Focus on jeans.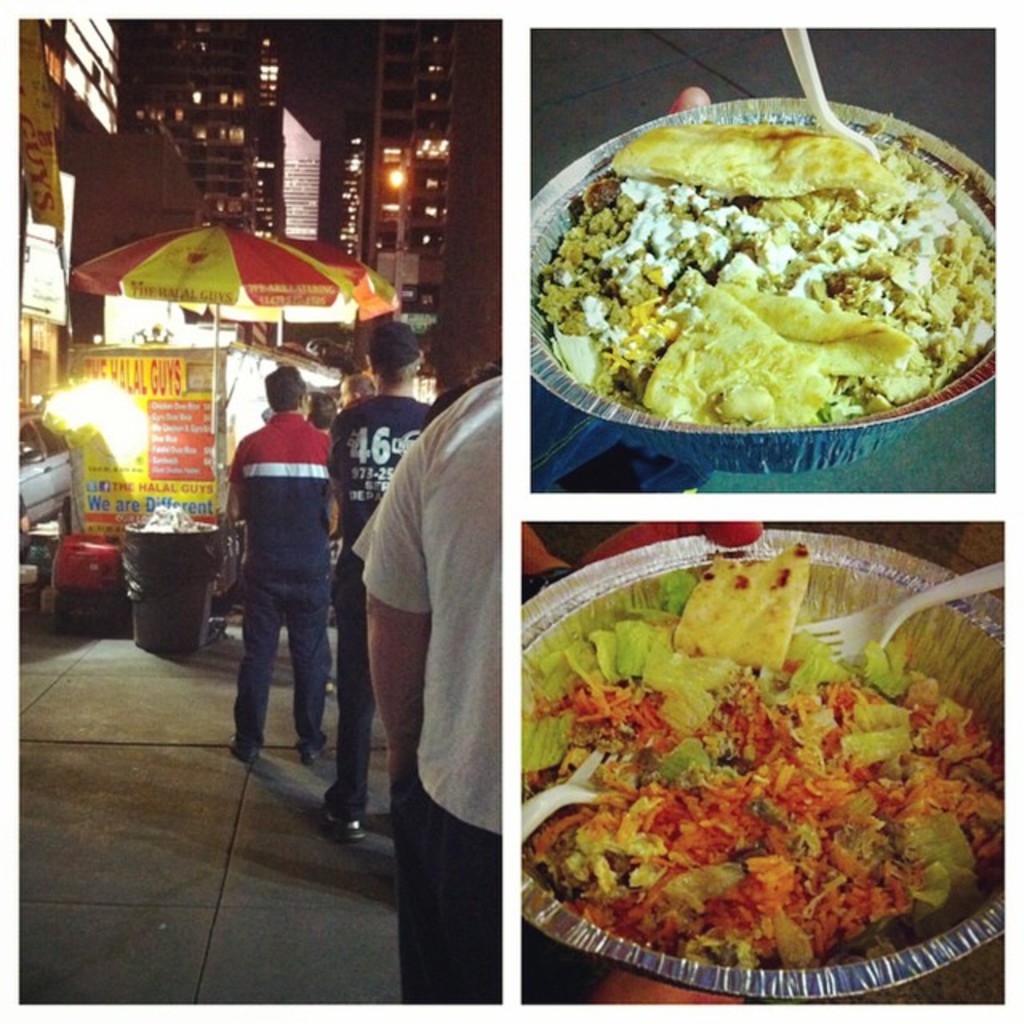
Focused at 229, 560, 333, 730.
